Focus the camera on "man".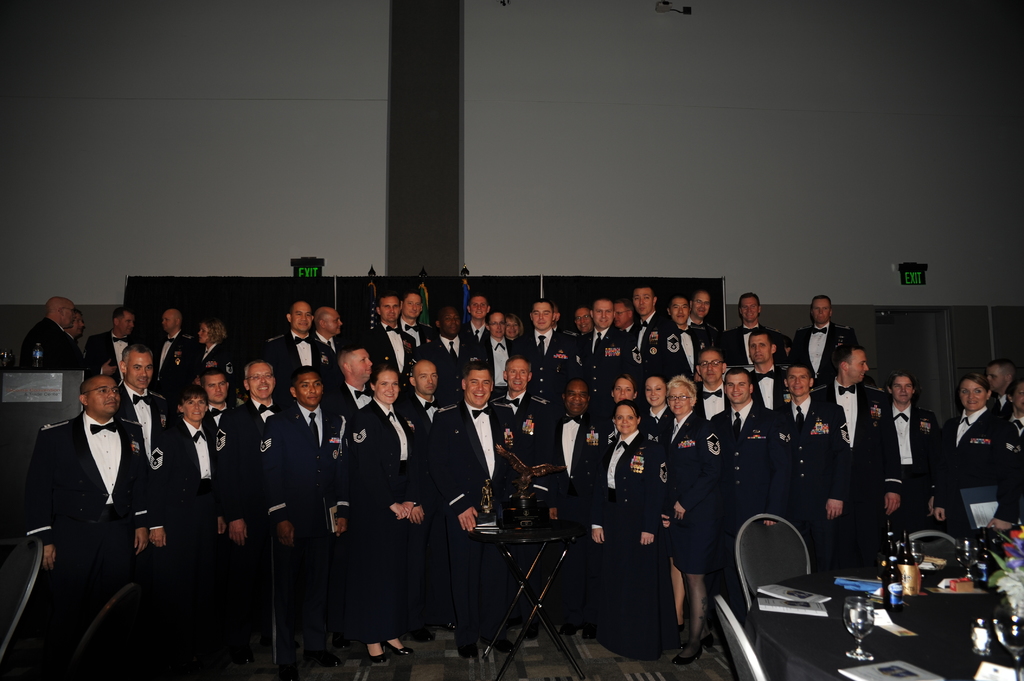
Focus region: (x1=283, y1=366, x2=349, y2=612).
